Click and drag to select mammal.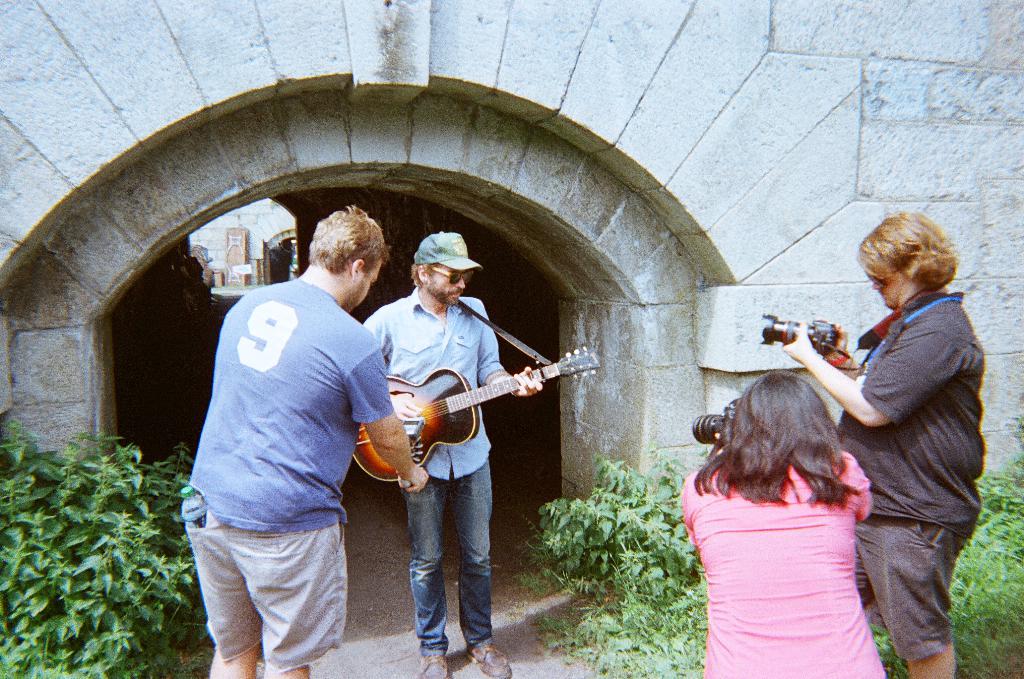
Selection: <box>179,204,432,678</box>.
